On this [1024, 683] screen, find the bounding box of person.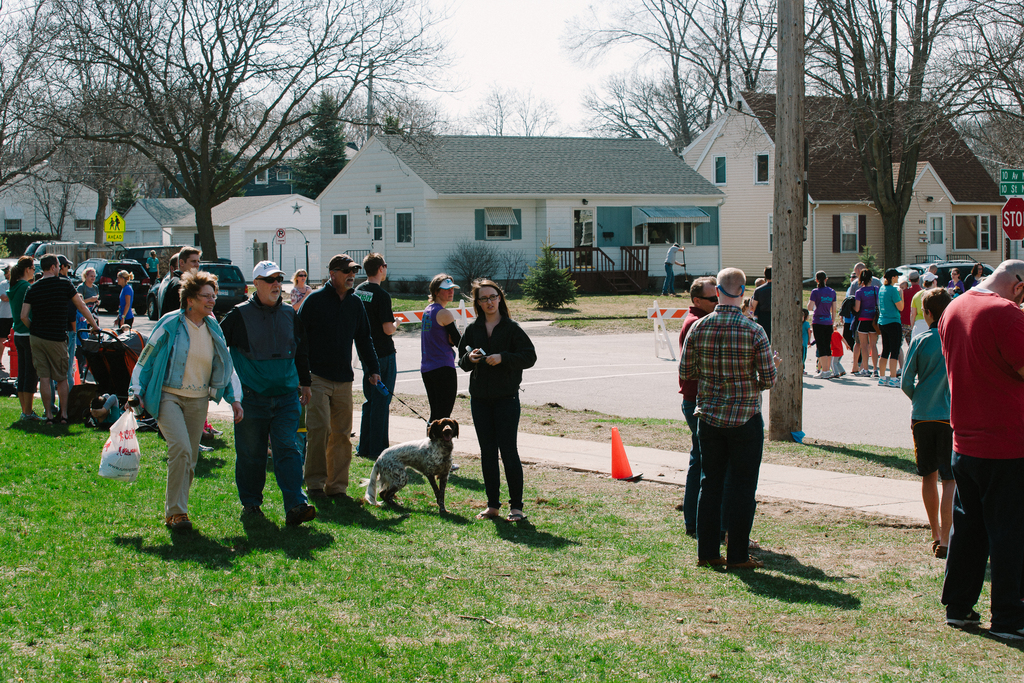
Bounding box: crop(460, 288, 536, 523).
